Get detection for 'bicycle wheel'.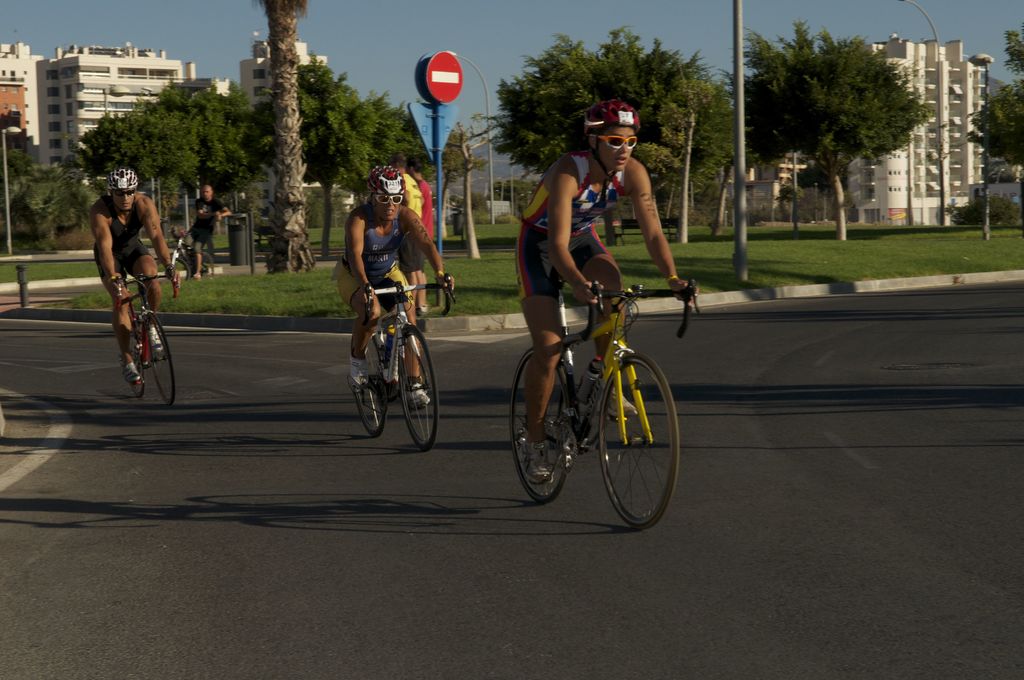
Detection: locate(348, 334, 386, 435).
